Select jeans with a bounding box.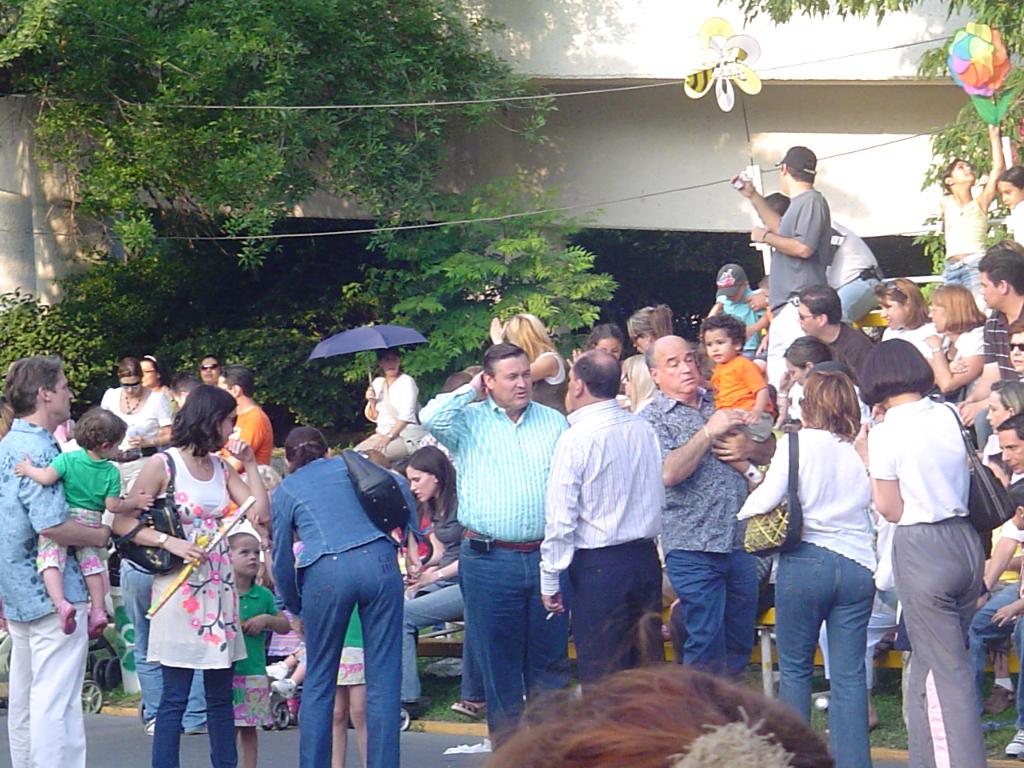
<box>774,538,874,767</box>.
